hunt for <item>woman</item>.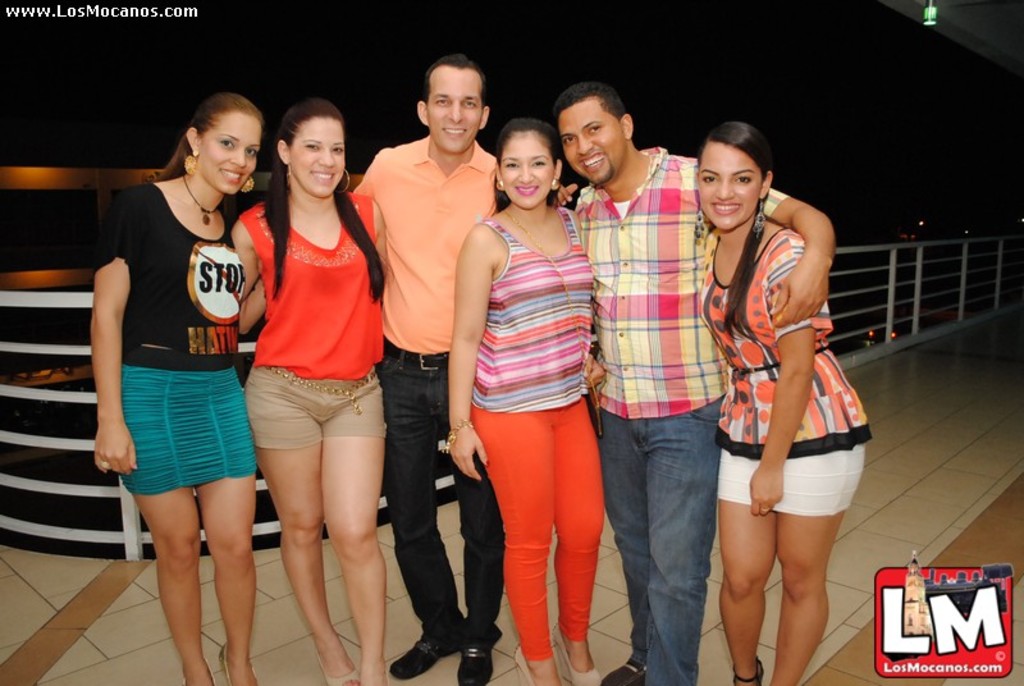
Hunted down at (left=237, top=101, right=389, bottom=685).
